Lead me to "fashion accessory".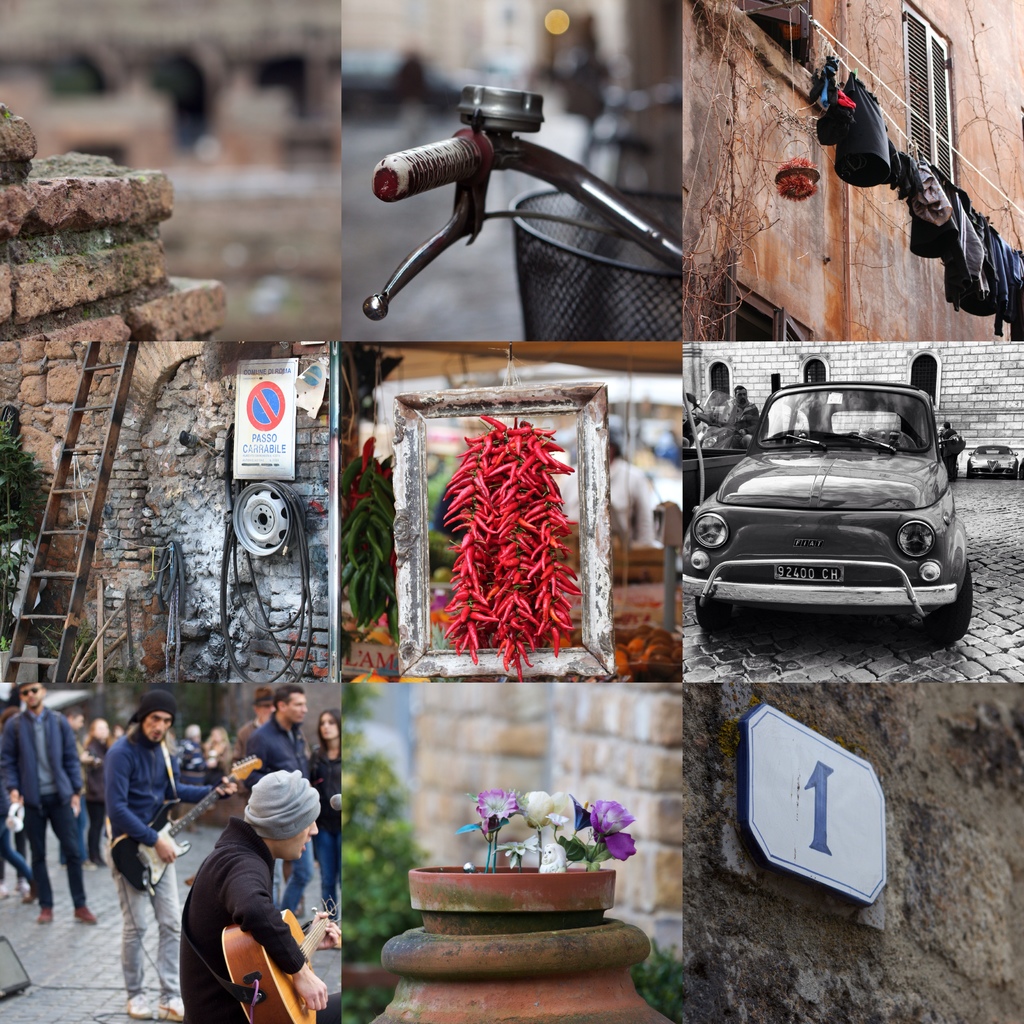
Lead to 19:684:43:698.
